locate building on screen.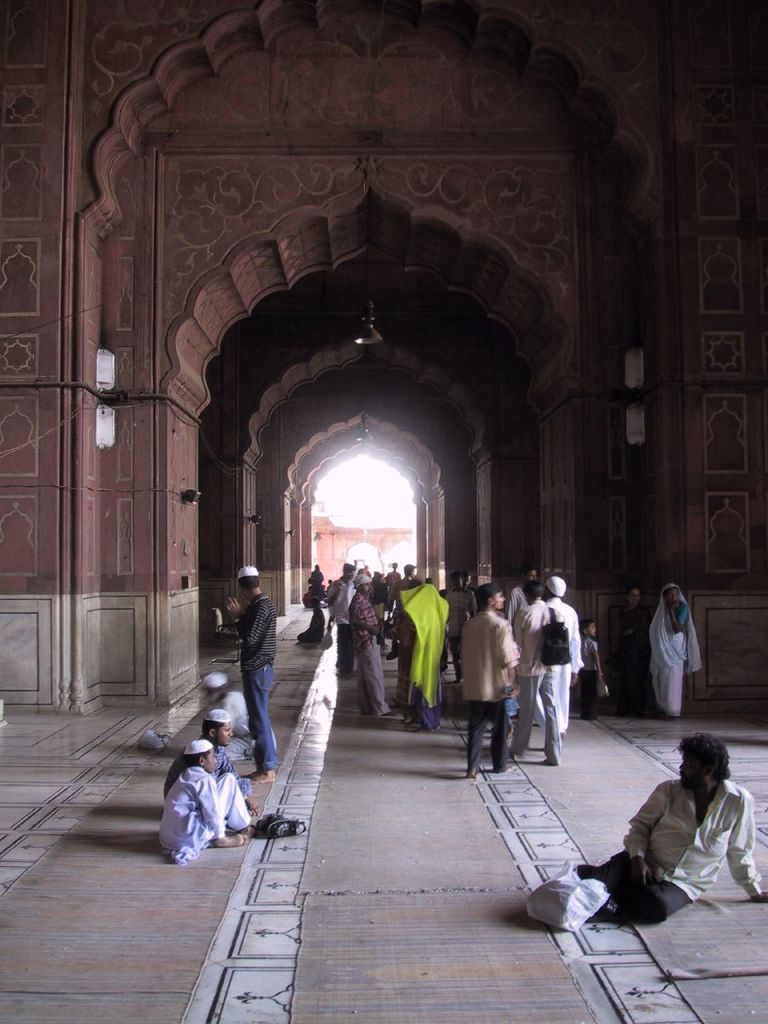
On screen at box(0, 0, 767, 1023).
